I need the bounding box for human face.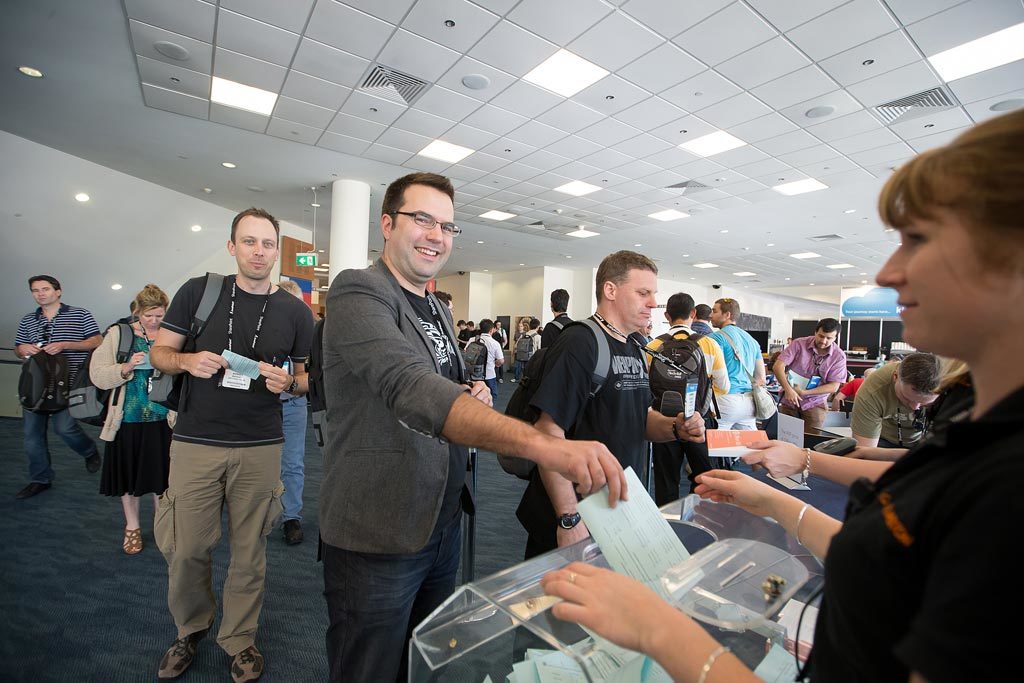
Here it is: rect(614, 271, 658, 325).
